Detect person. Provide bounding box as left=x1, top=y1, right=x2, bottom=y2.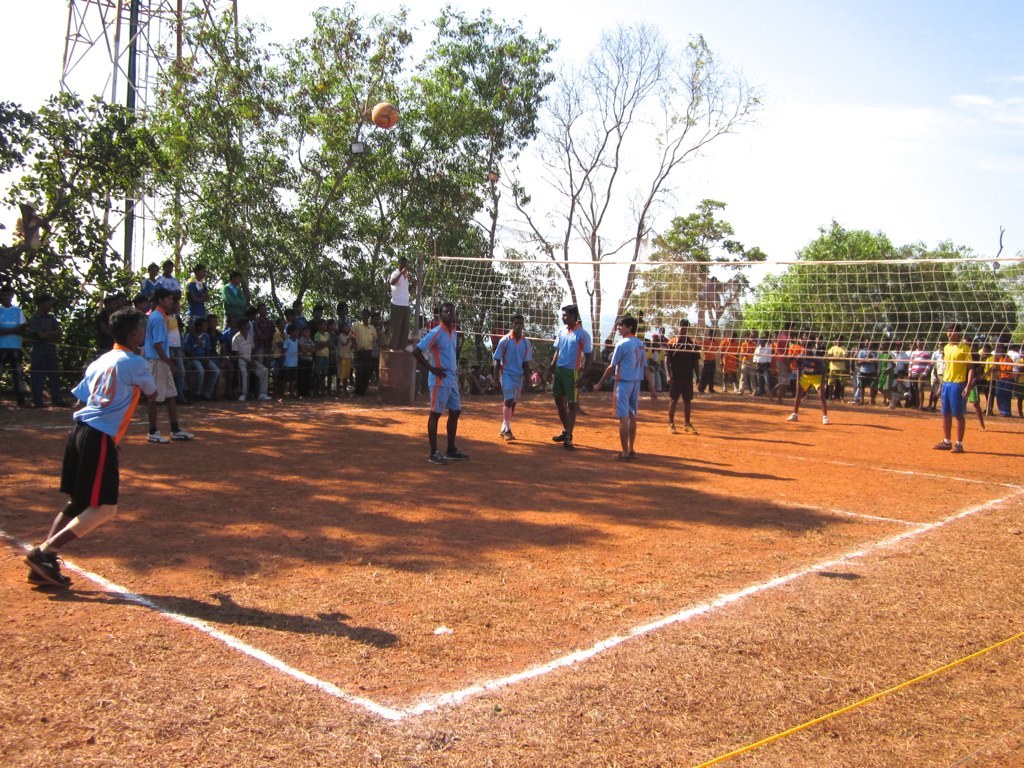
left=735, top=334, right=755, bottom=393.
